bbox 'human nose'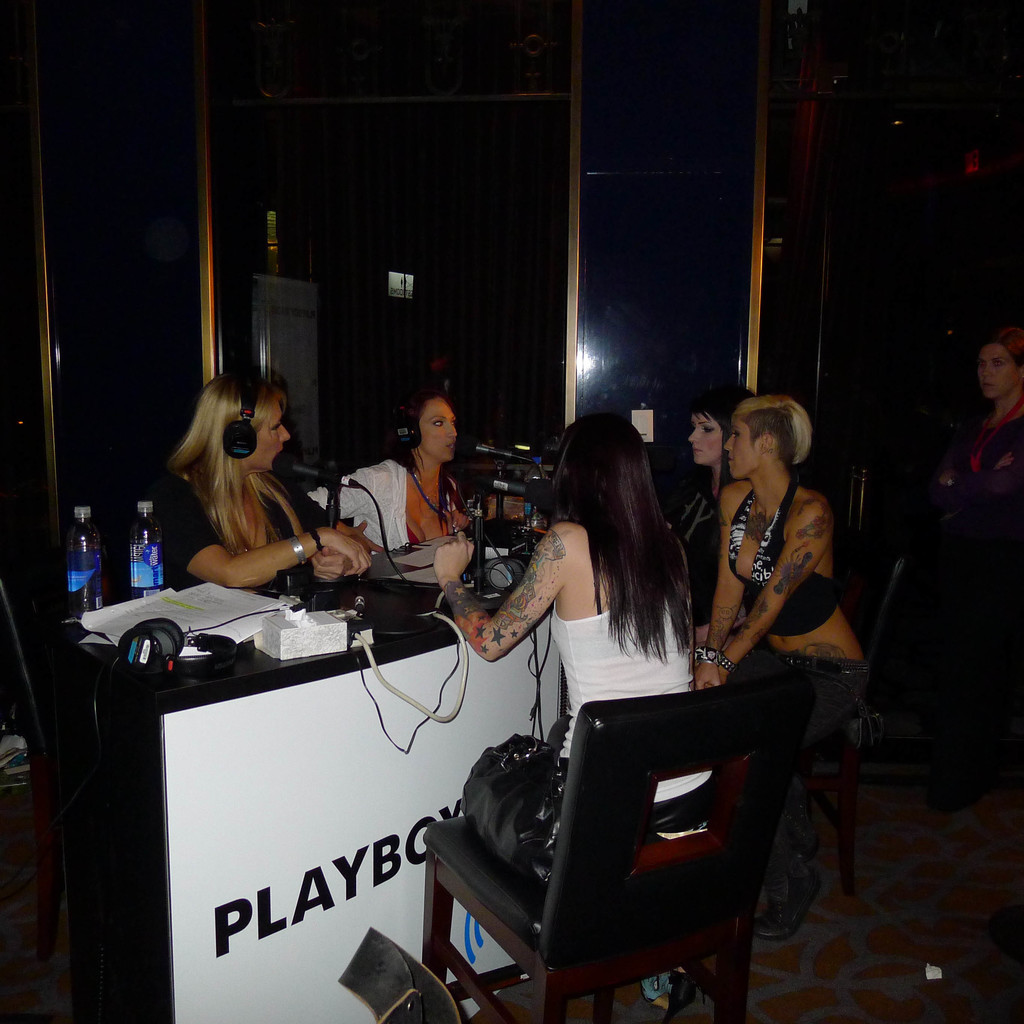
(left=689, top=431, right=698, bottom=444)
